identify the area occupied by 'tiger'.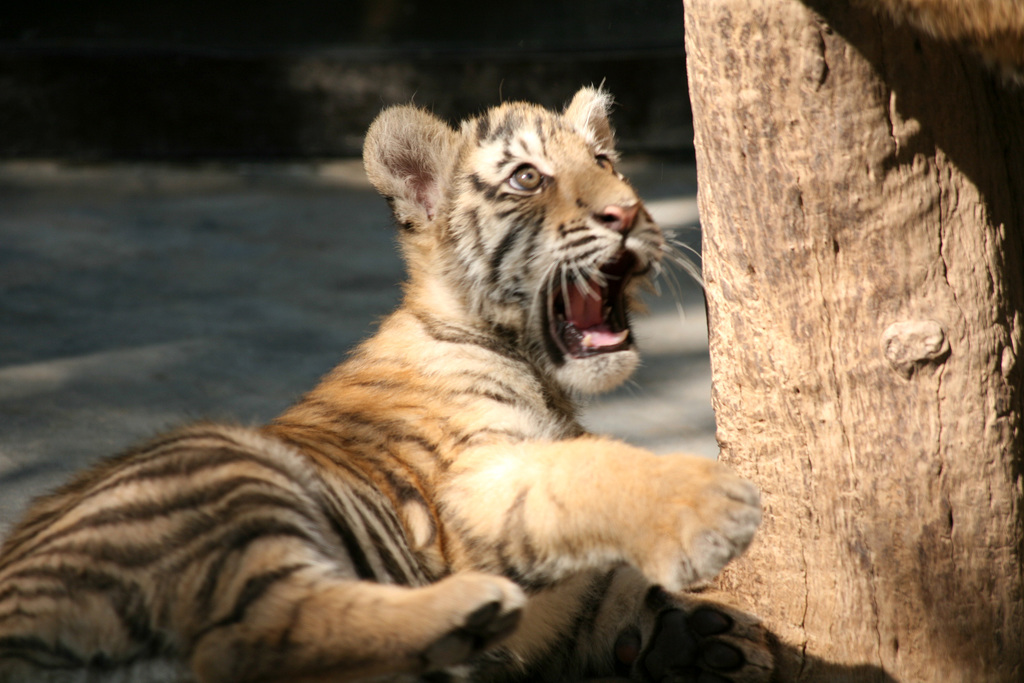
Area: <box>0,73,768,682</box>.
